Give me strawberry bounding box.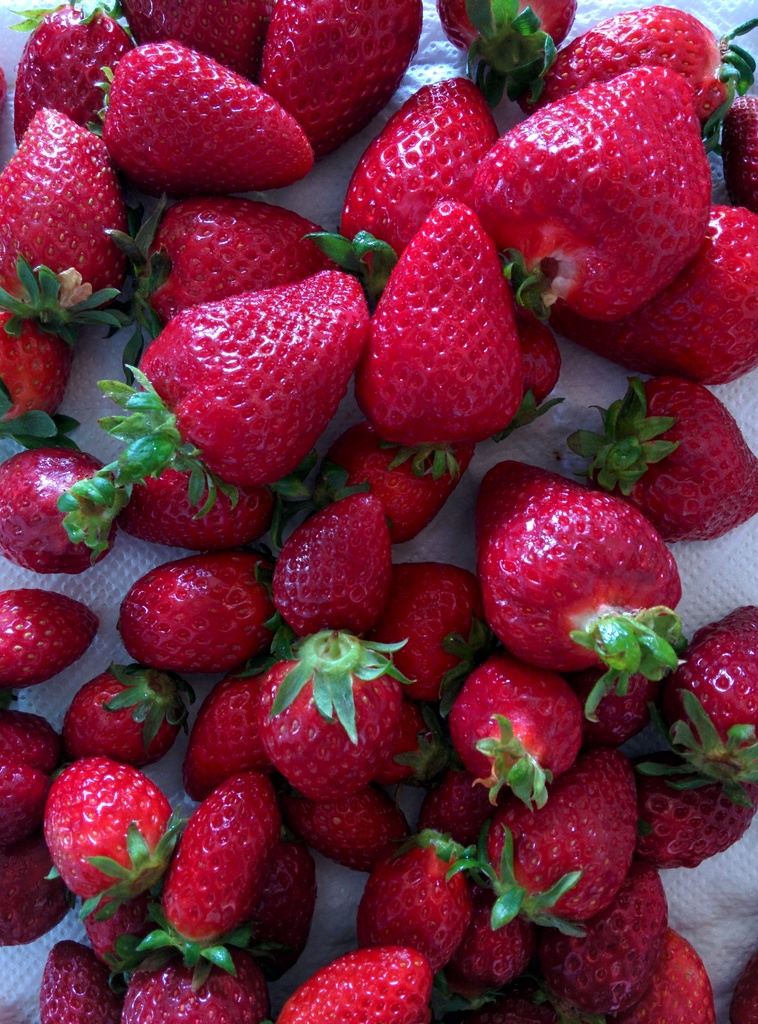
[469,63,712,325].
